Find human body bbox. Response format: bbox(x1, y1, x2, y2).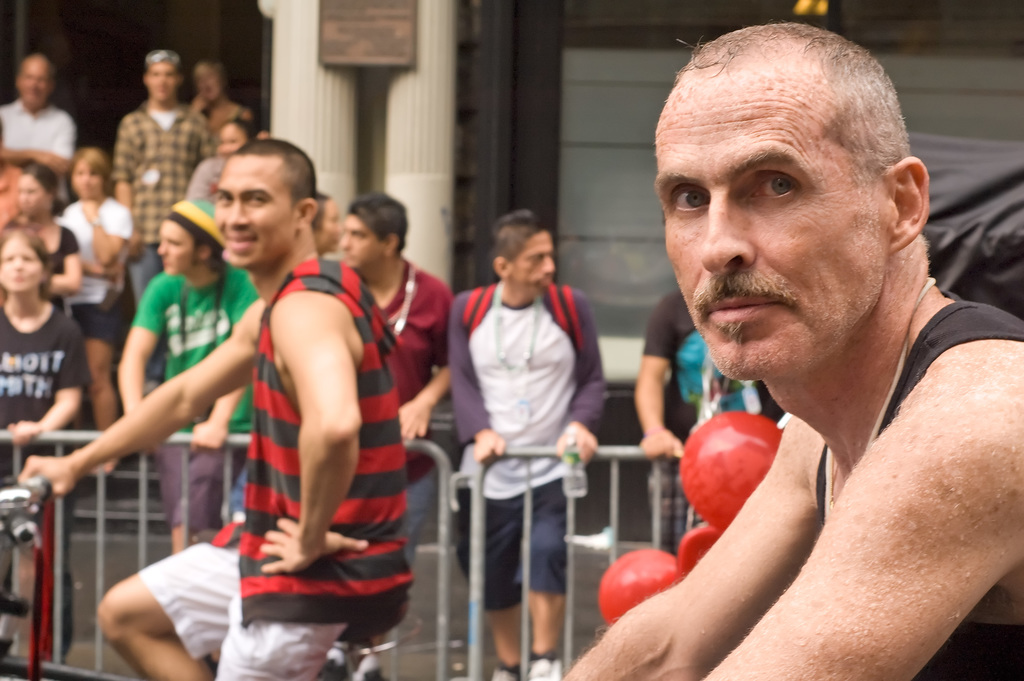
bbox(115, 264, 259, 555).
